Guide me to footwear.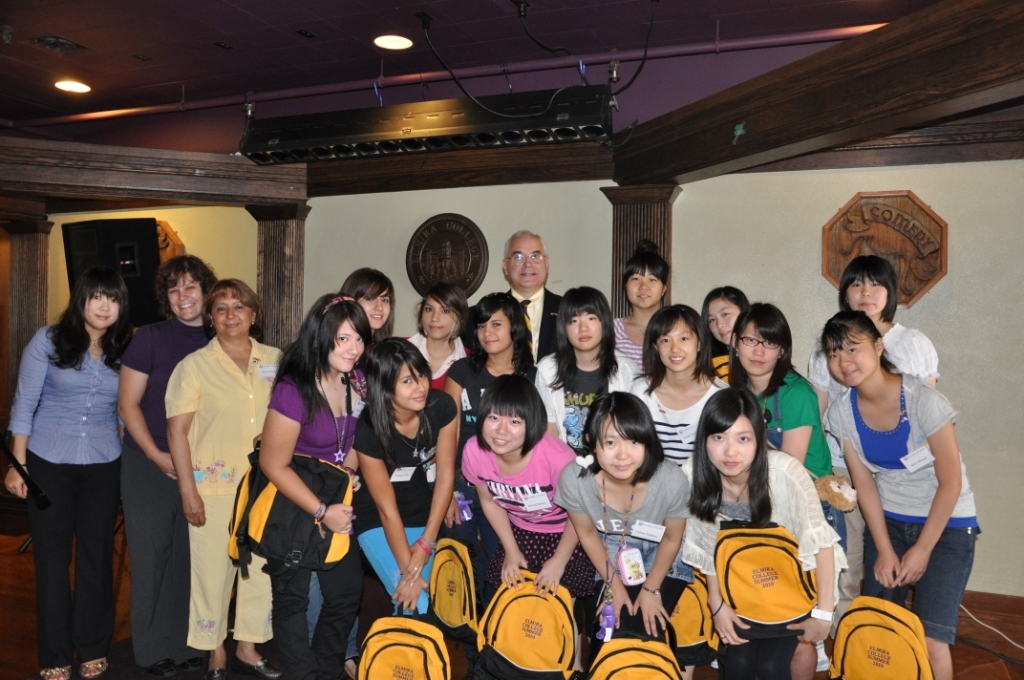
Guidance: BBox(78, 661, 106, 679).
